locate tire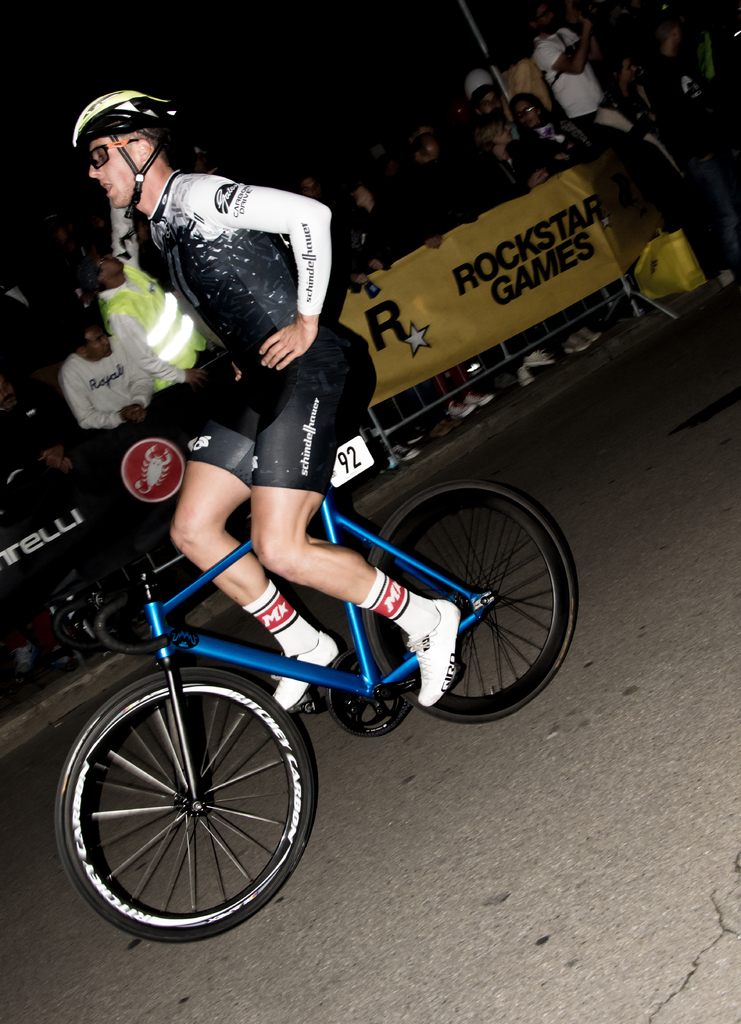
{"x1": 372, "y1": 483, "x2": 572, "y2": 719}
